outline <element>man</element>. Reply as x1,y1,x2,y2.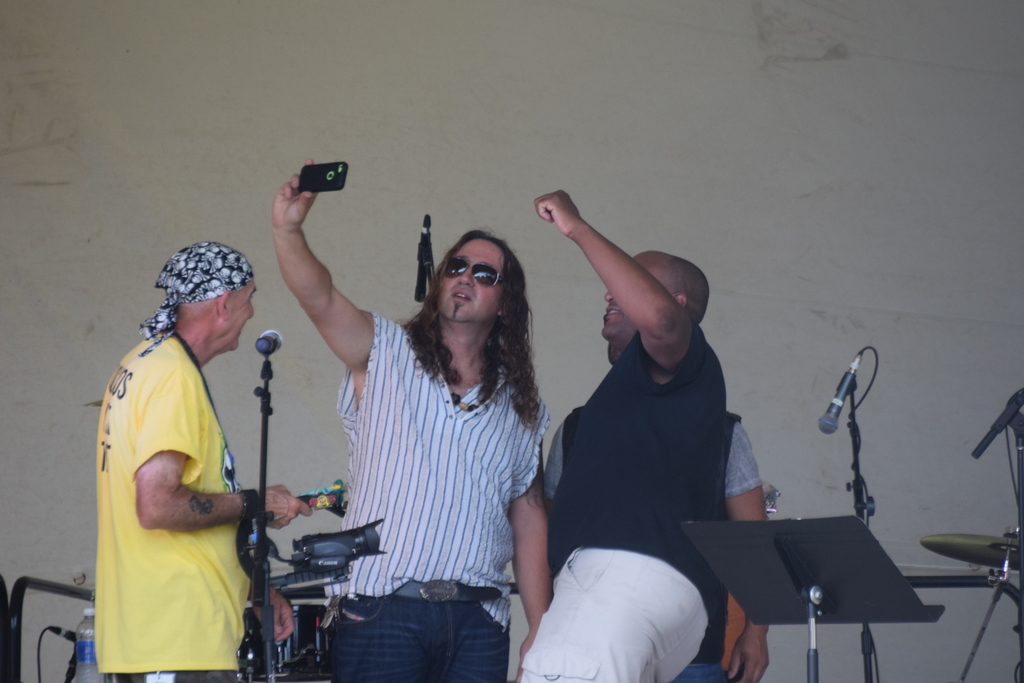
77,233,291,680.
